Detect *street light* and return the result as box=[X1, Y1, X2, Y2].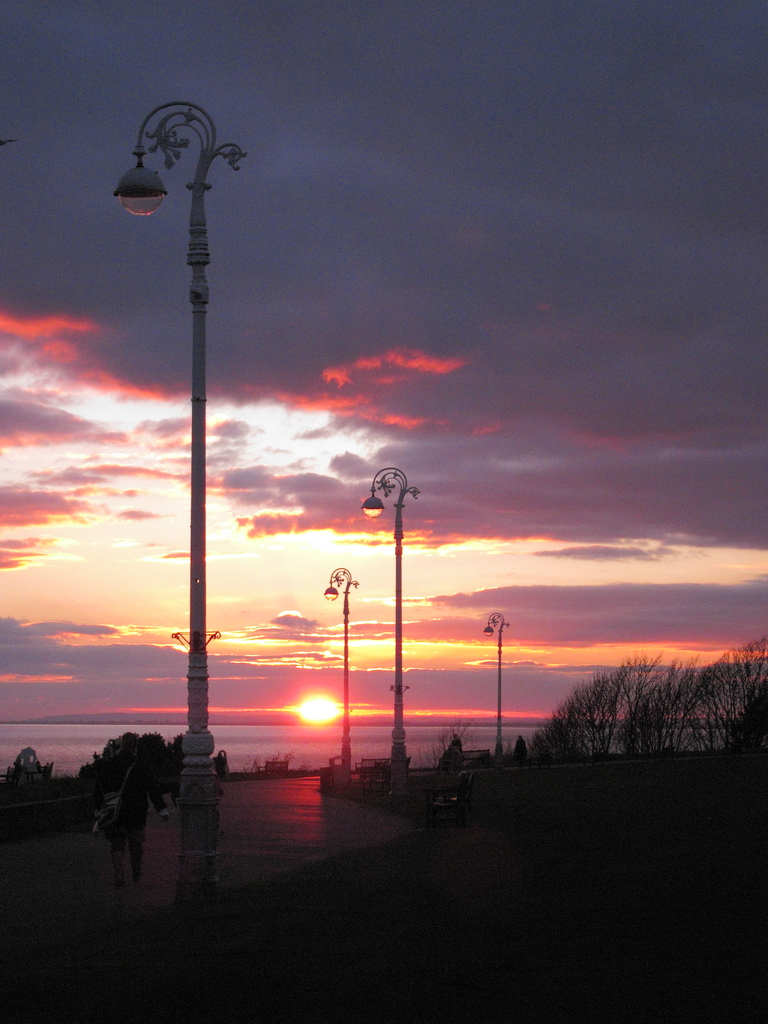
box=[479, 607, 502, 749].
